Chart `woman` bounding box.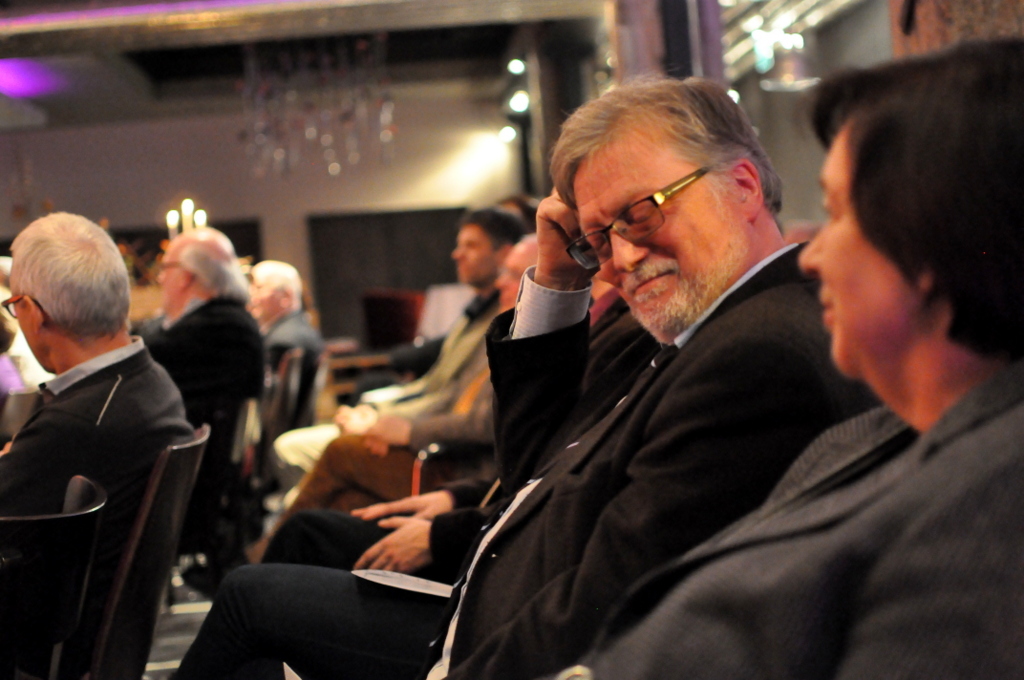
Charted: region(549, 36, 1023, 679).
